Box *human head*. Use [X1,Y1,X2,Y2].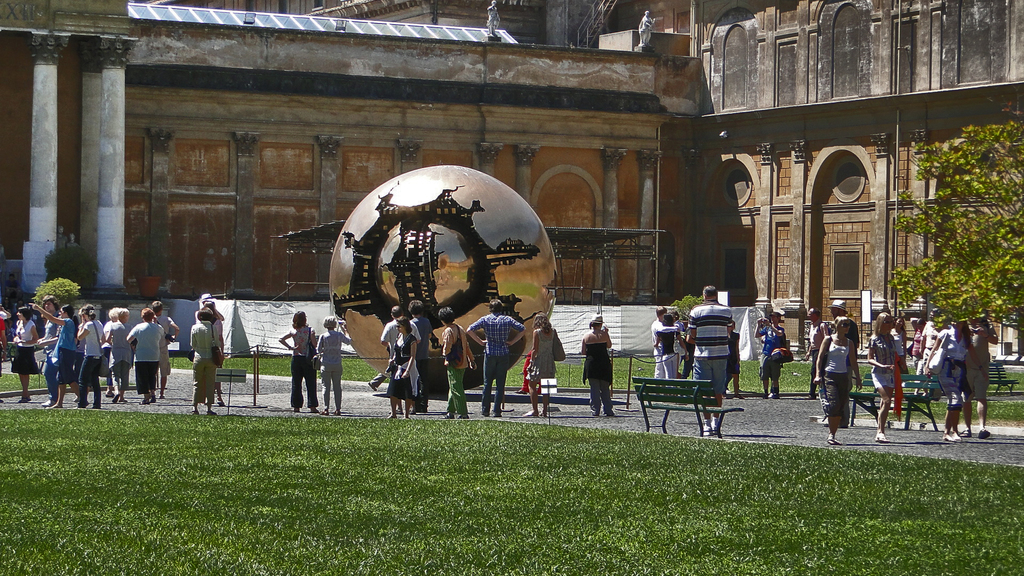
[487,300,504,311].
